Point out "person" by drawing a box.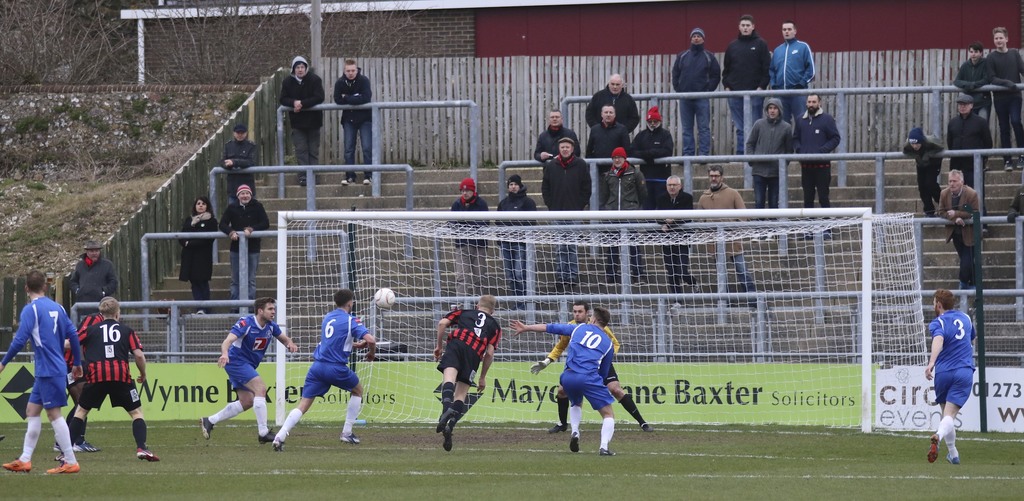
(532,304,648,436).
